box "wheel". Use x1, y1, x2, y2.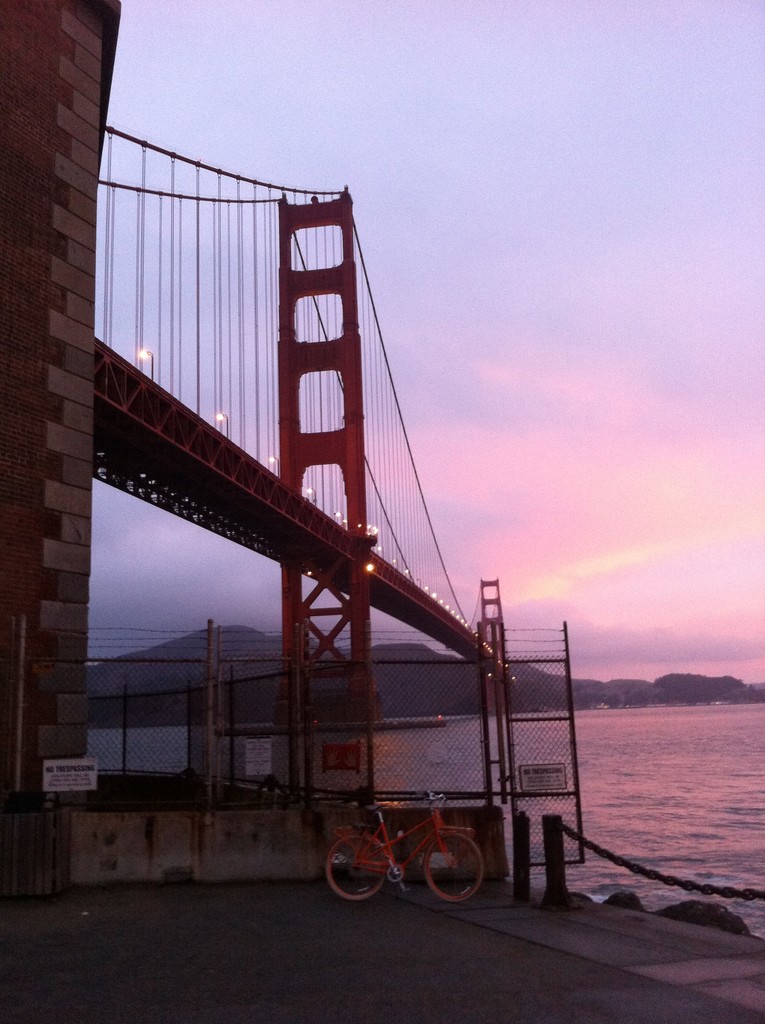
423, 836, 495, 909.
